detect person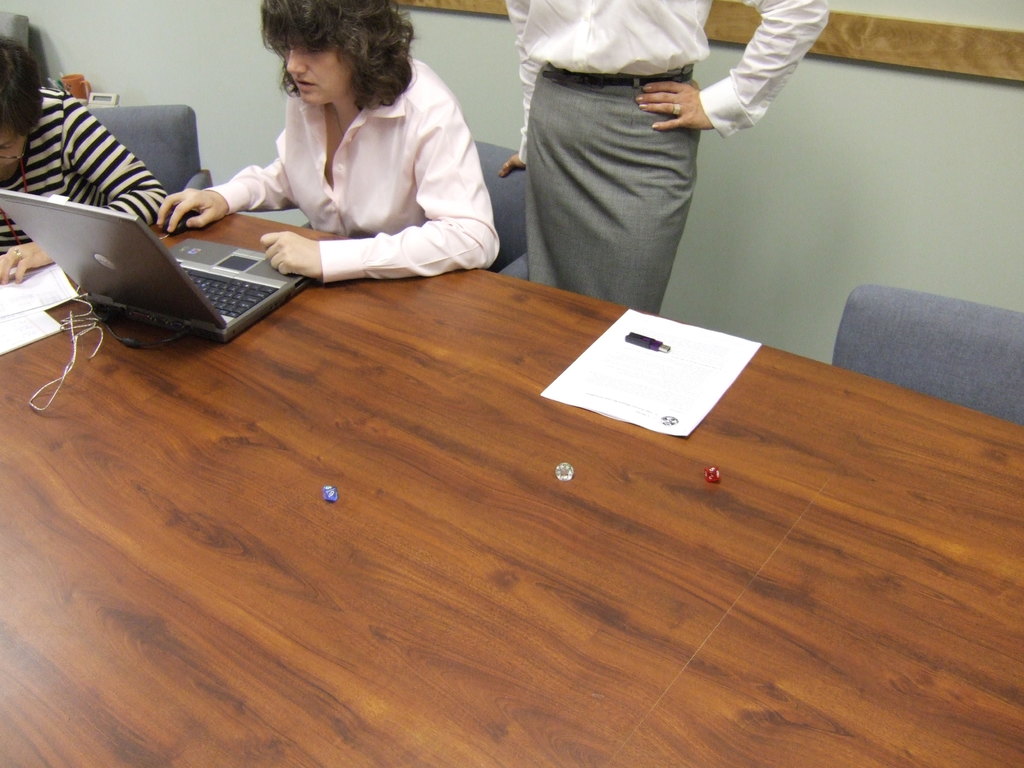
bbox=[153, 0, 499, 287]
